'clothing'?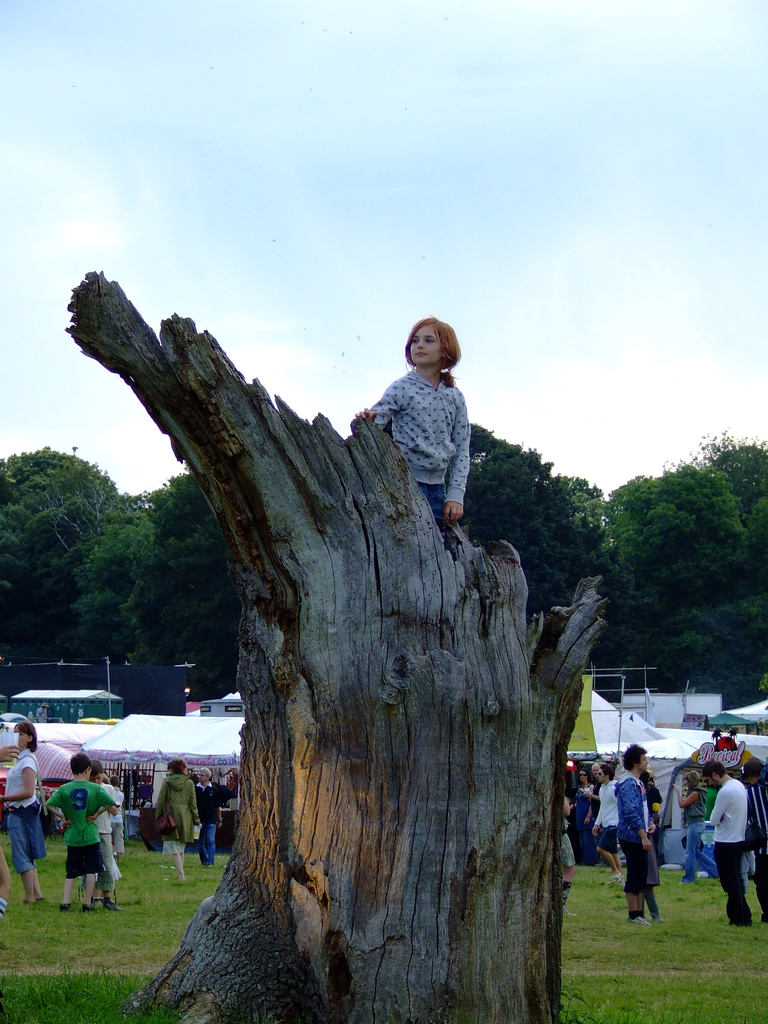
bbox=[6, 749, 46, 874]
